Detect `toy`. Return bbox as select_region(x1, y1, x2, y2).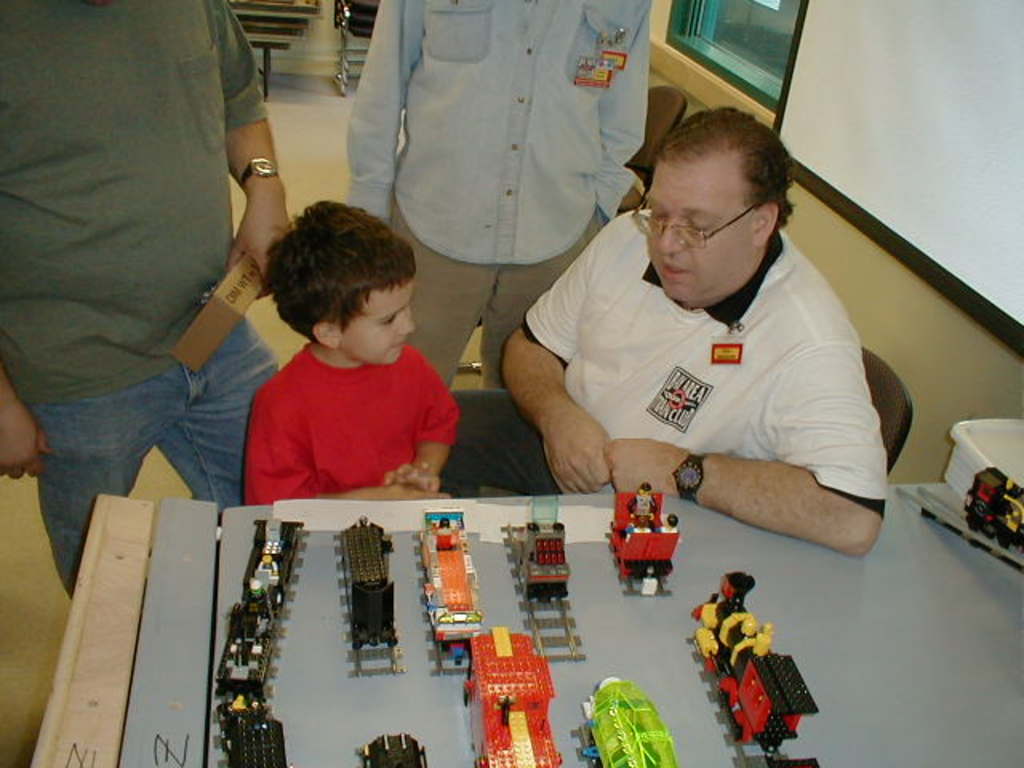
select_region(333, 514, 405, 678).
